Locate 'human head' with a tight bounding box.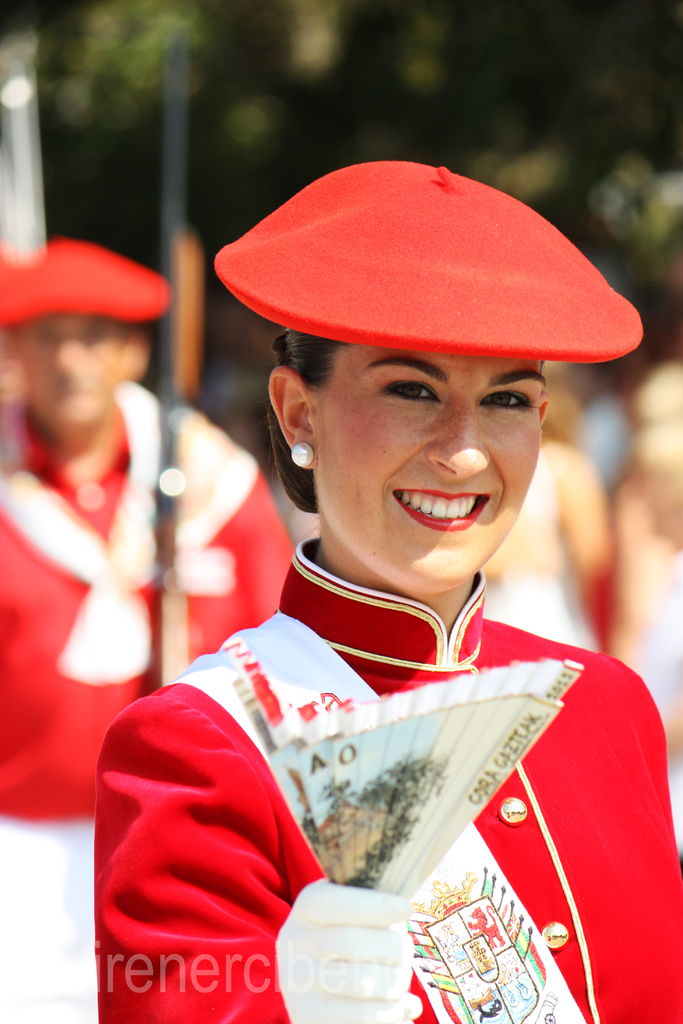
[x1=8, y1=310, x2=144, y2=428].
